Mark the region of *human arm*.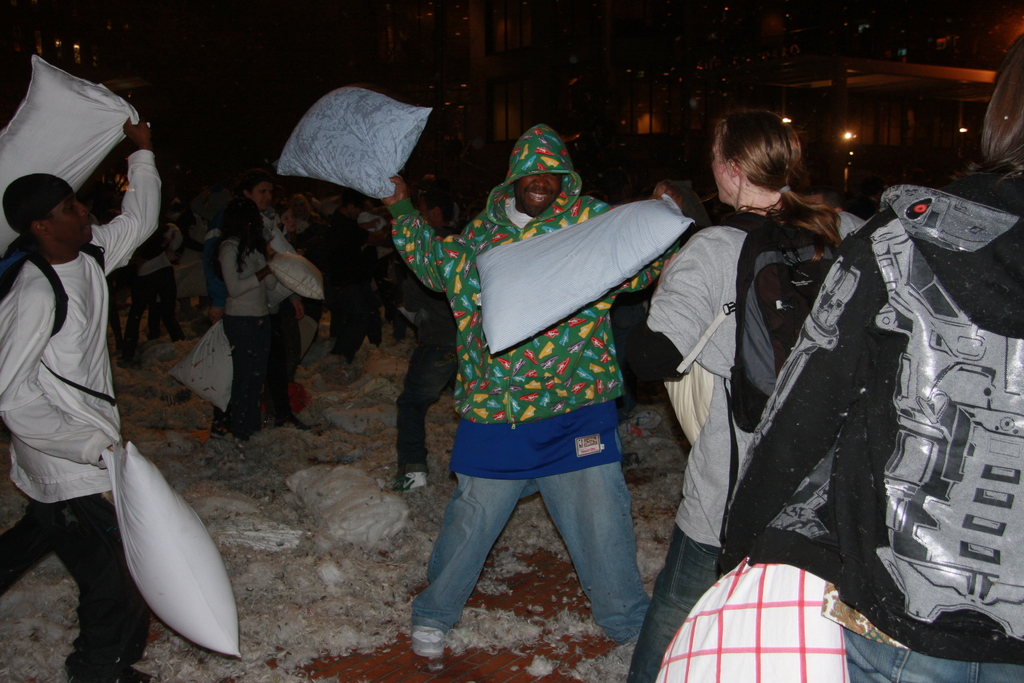
Region: x1=92 y1=115 x2=165 y2=281.
